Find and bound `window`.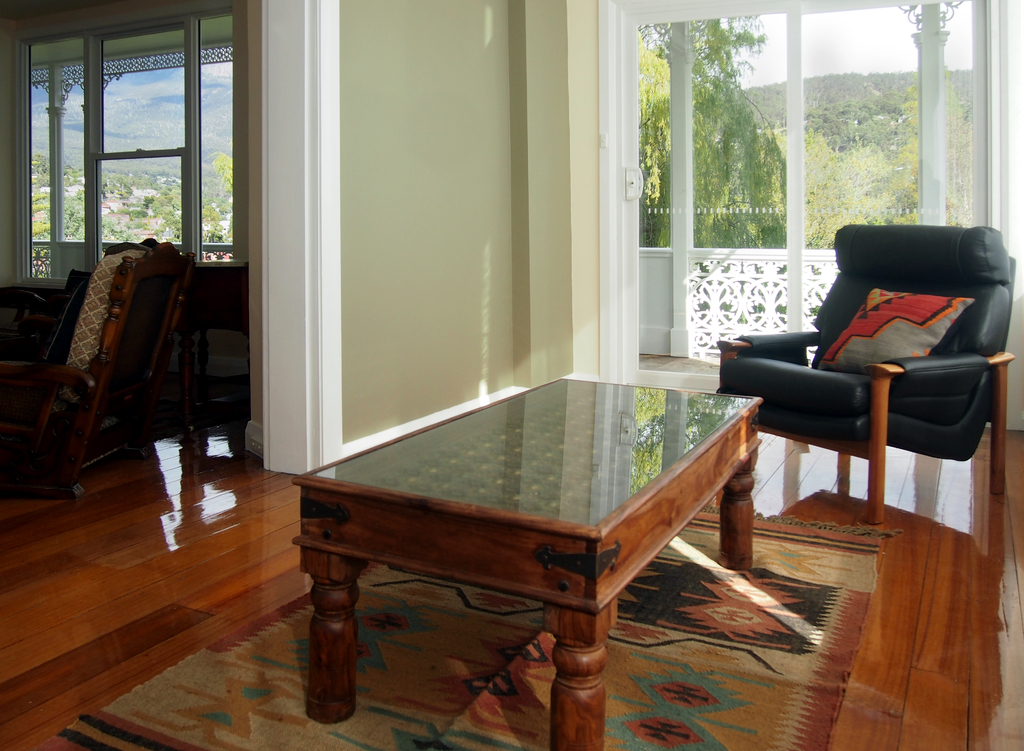
Bound: pyautogui.locateOnScreen(12, 8, 252, 279).
